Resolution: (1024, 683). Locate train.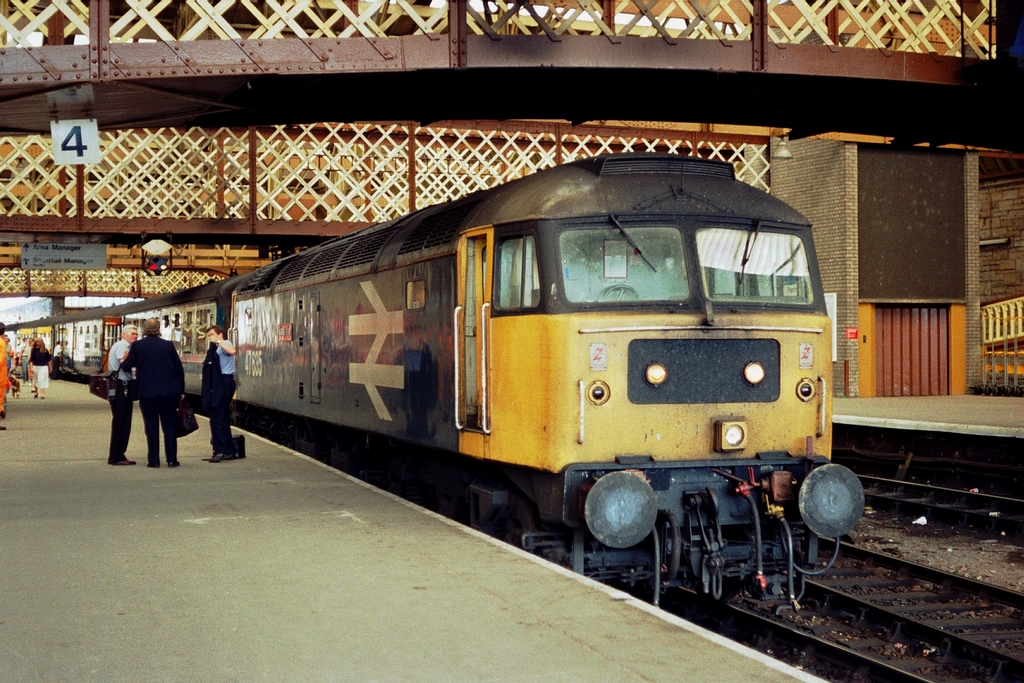
<region>0, 143, 871, 616</region>.
